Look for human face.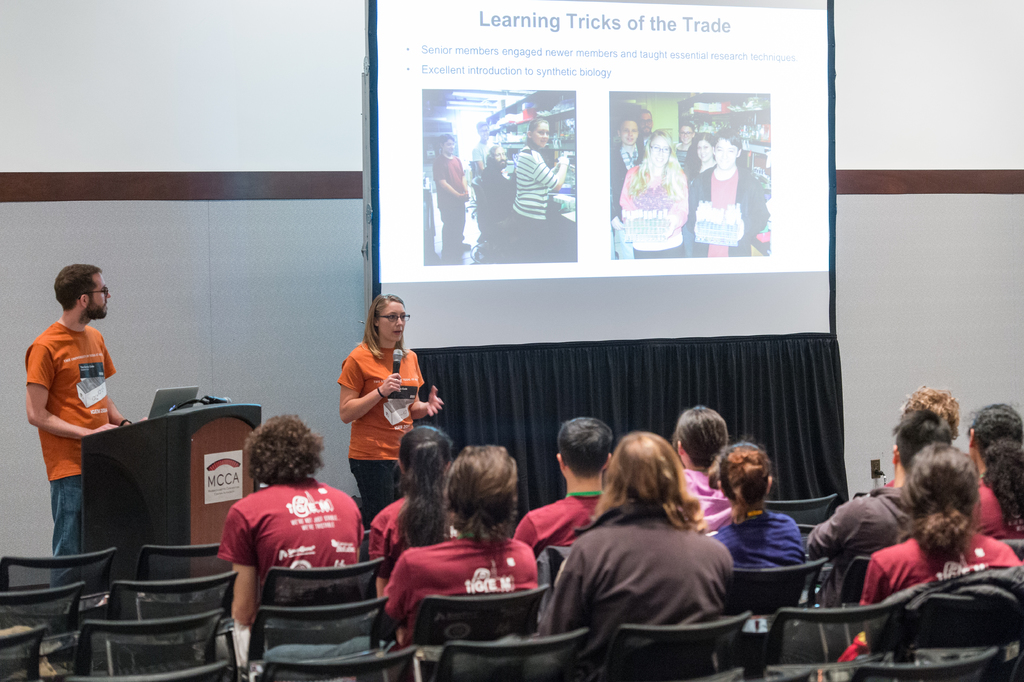
Found: 377,302,404,342.
